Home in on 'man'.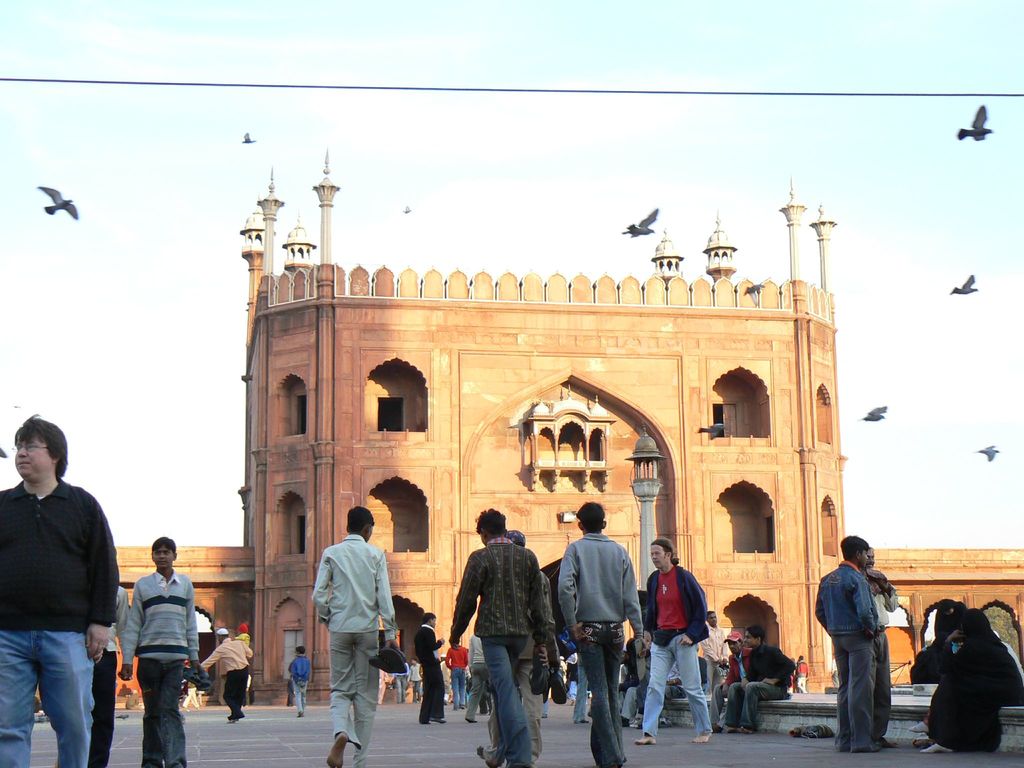
Homed in at 412 611 442 723.
